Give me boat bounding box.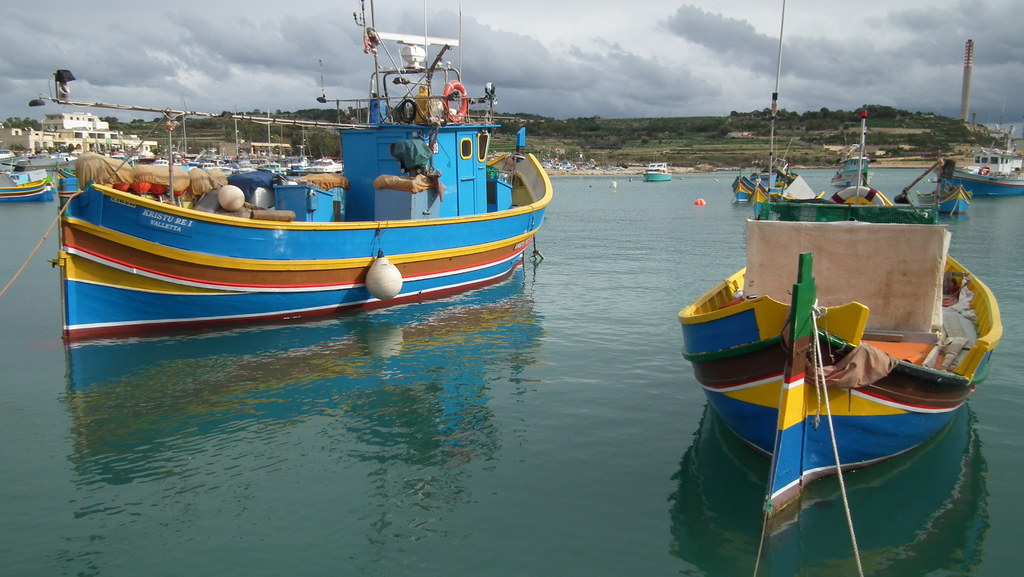
x1=916, y1=186, x2=974, y2=219.
